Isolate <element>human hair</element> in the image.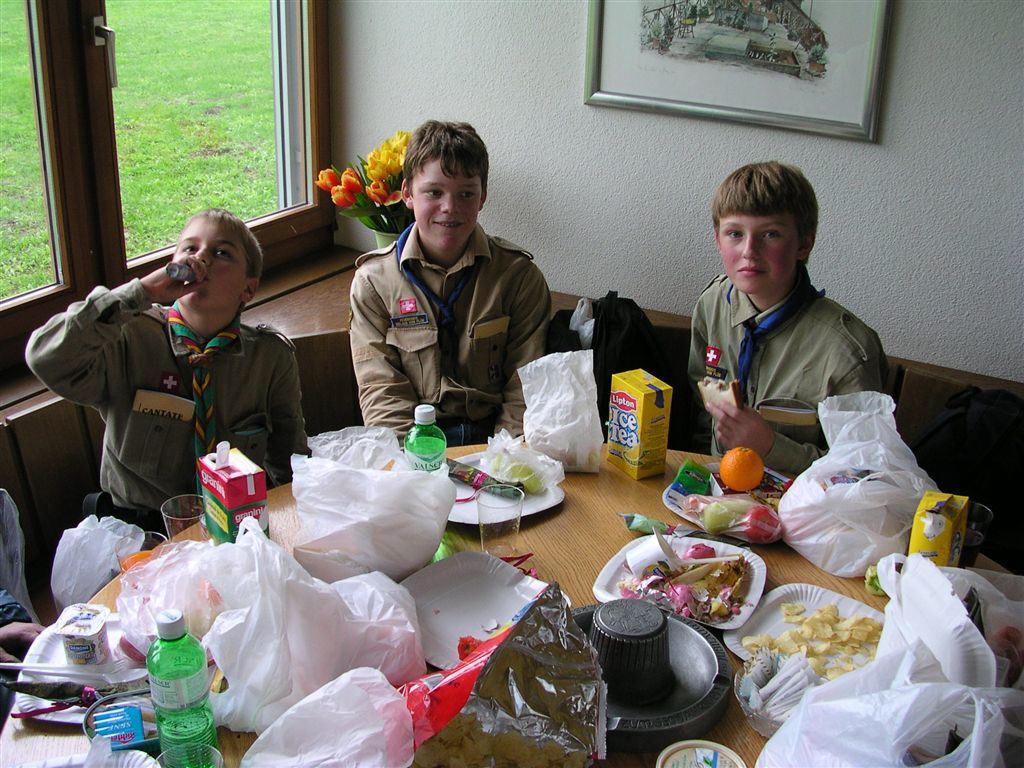
Isolated region: bbox=[400, 119, 490, 201].
